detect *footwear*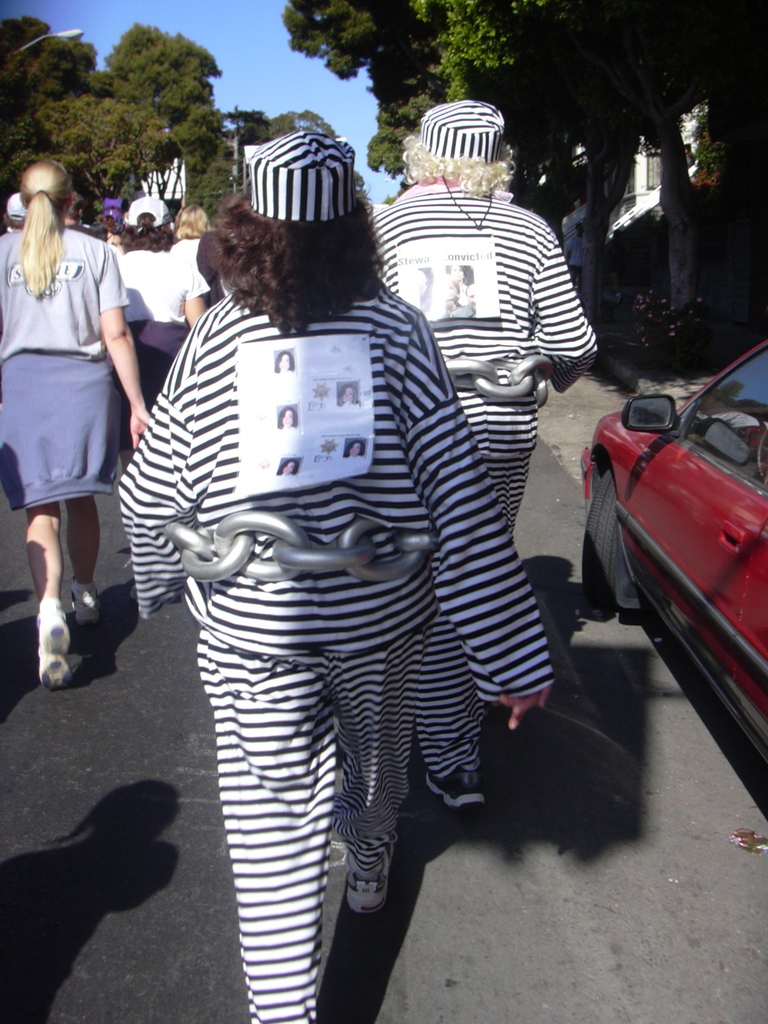
bbox=[17, 564, 99, 689]
